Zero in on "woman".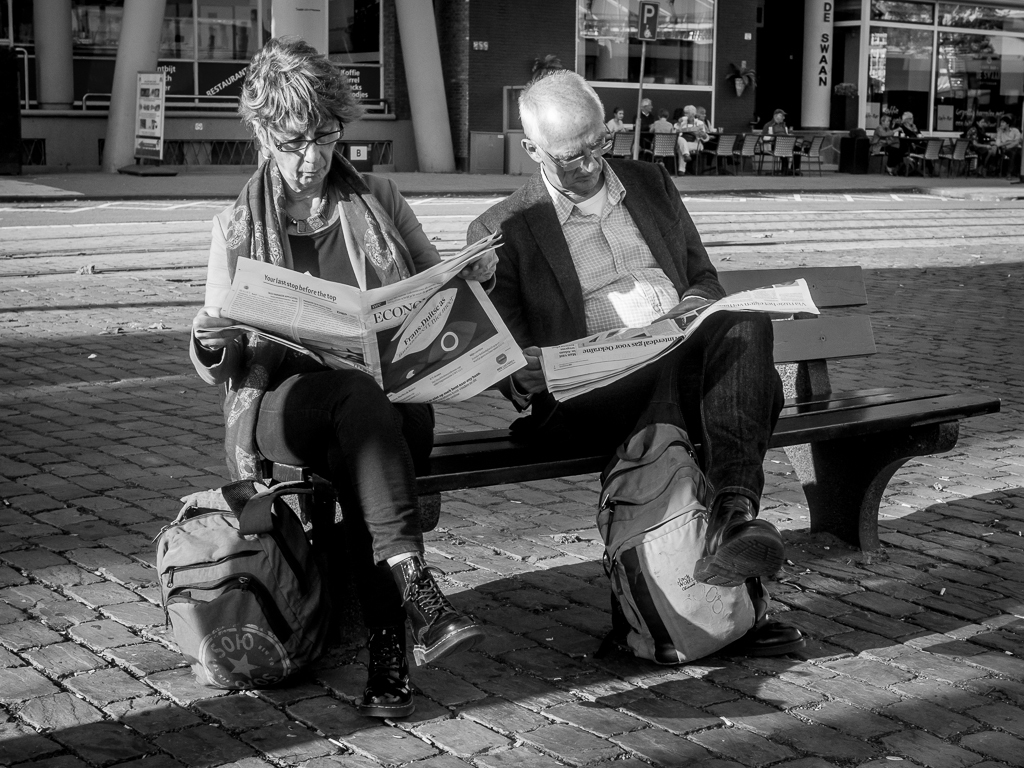
Zeroed in: [994,114,1021,160].
